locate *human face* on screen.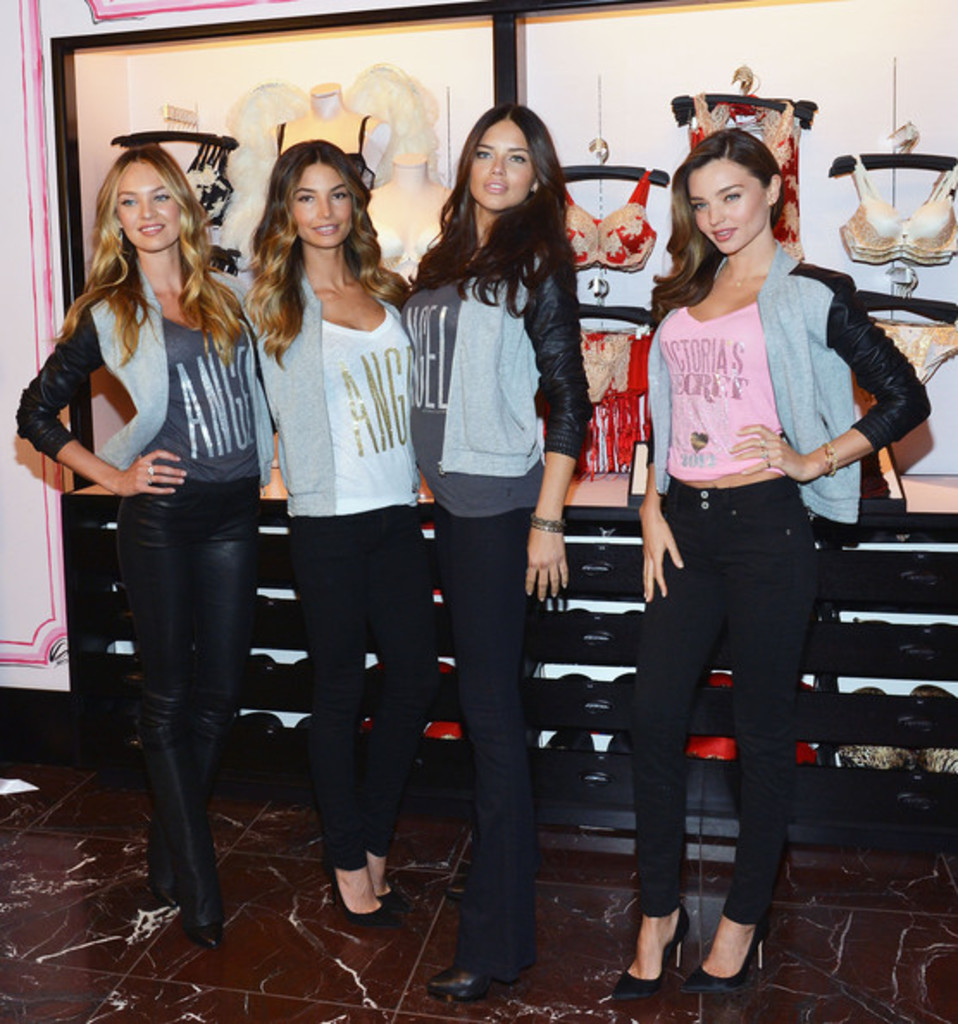
On screen at pyautogui.locateOnScreen(114, 159, 179, 253).
